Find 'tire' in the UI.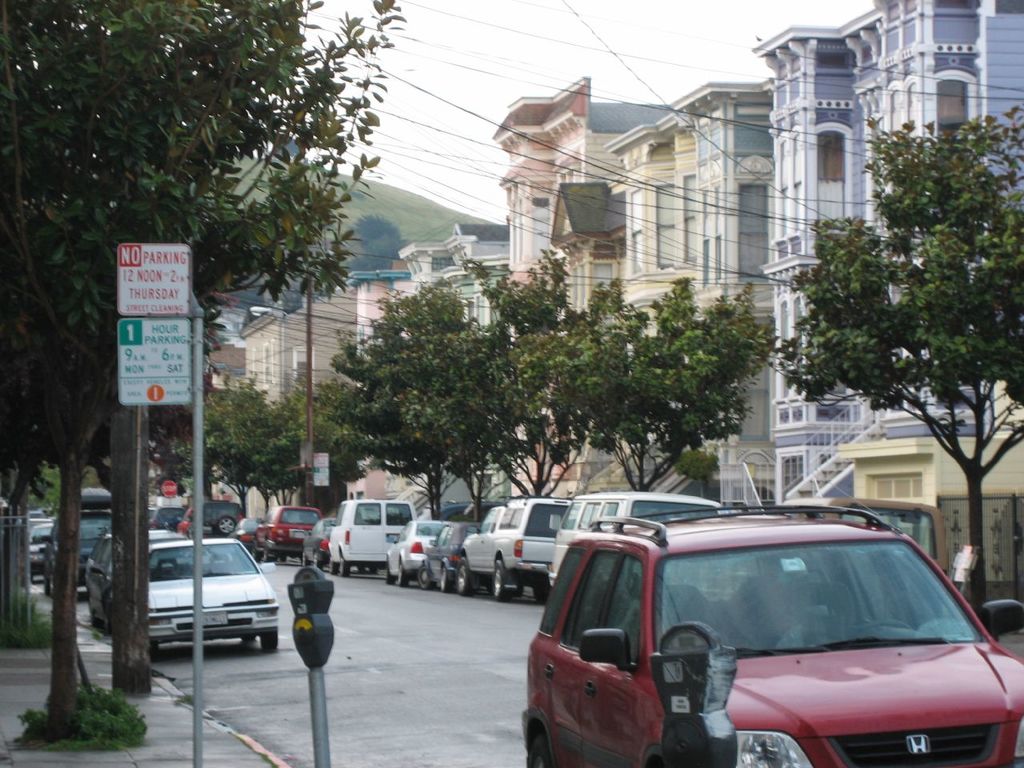
UI element at pyautogui.locateOnScreen(262, 548, 274, 562).
